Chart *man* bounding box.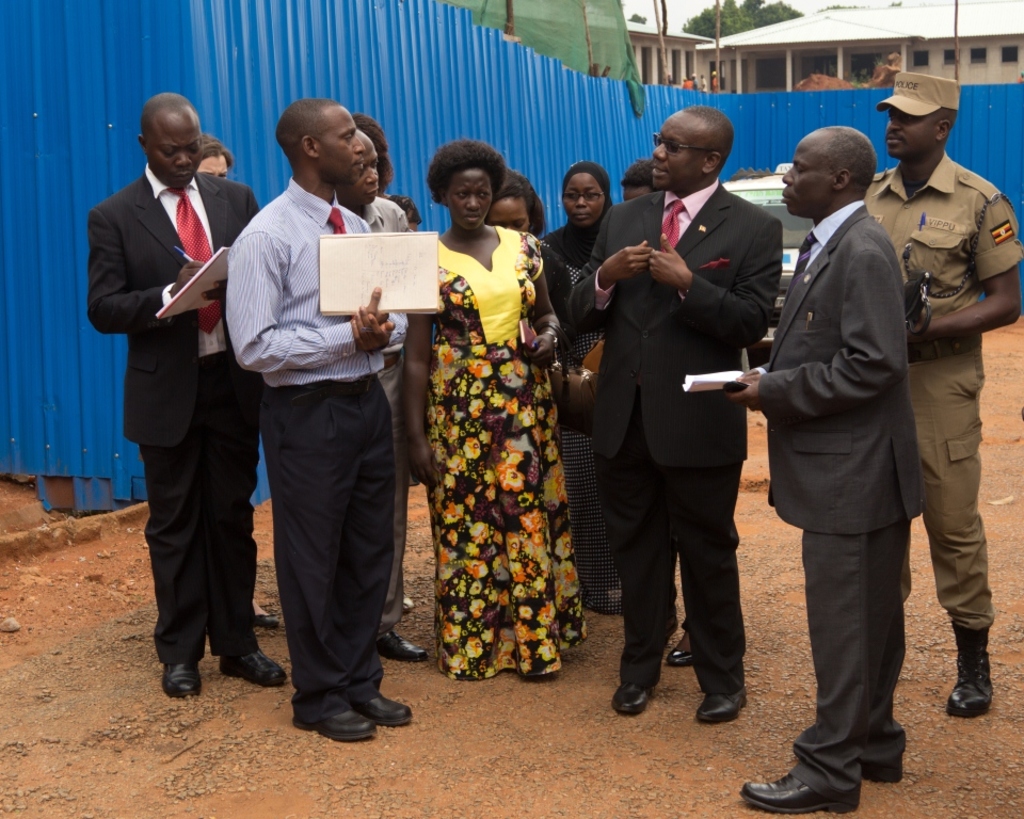
Charted: (218,100,420,736).
